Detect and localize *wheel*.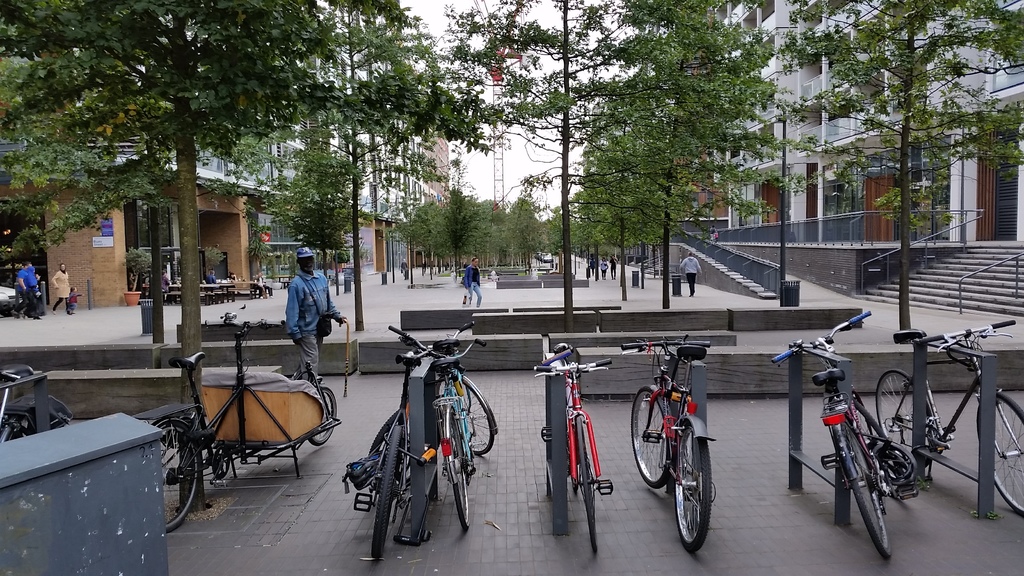
Localized at 309, 387, 335, 451.
